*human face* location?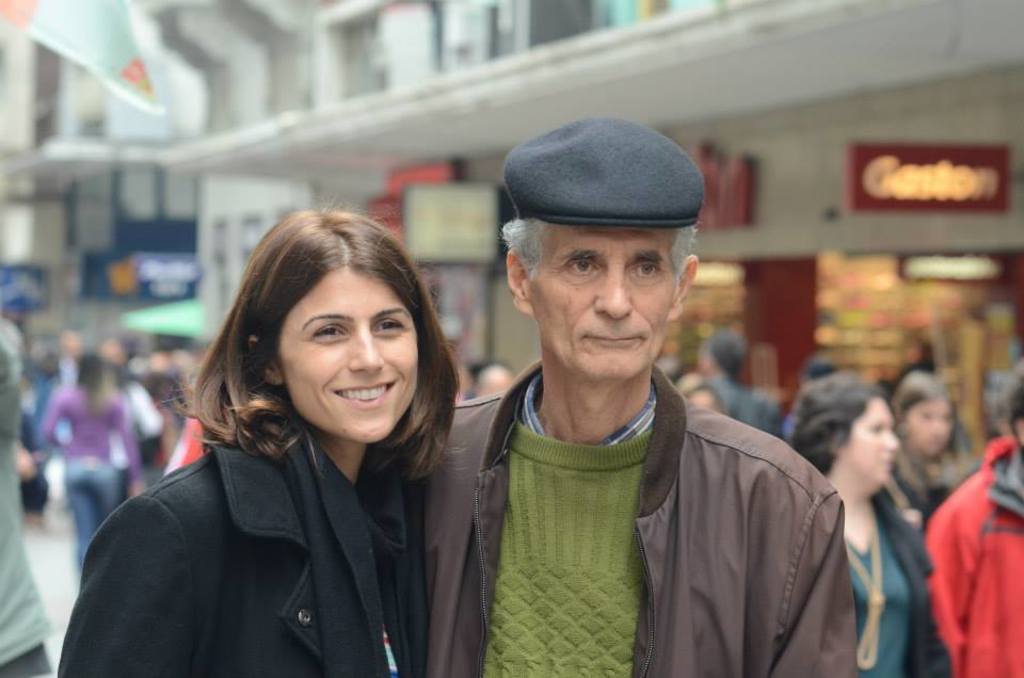
pyautogui.locateOnScreen(905, 393, 959, 461)
